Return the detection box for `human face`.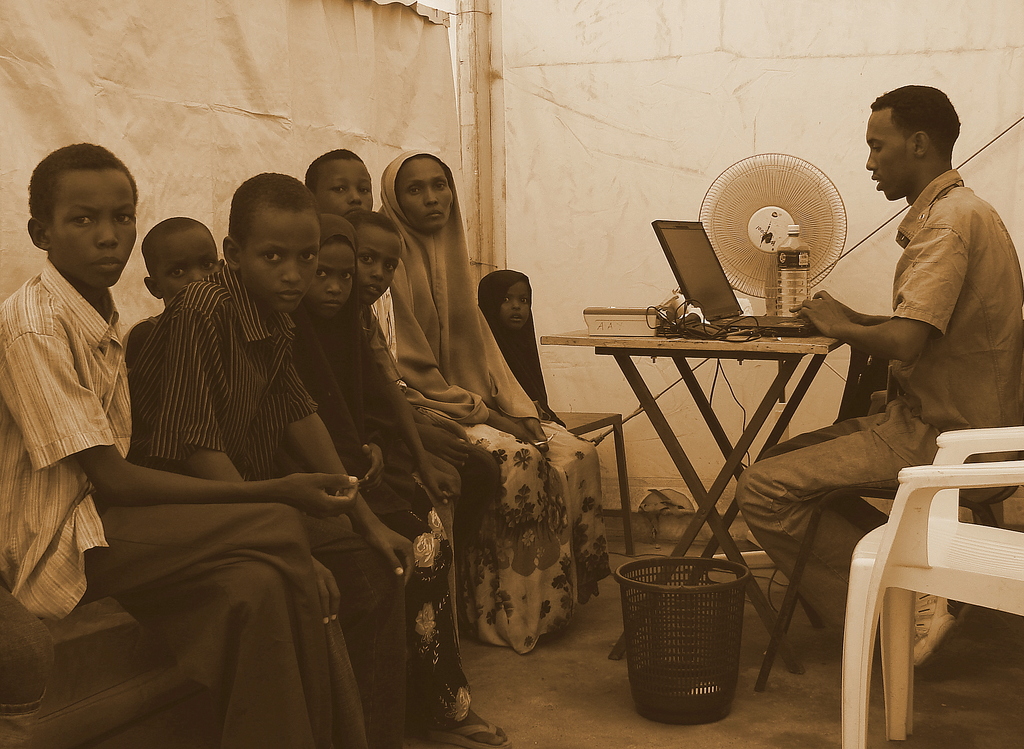
bbox=(868, 108, 916, 197).
